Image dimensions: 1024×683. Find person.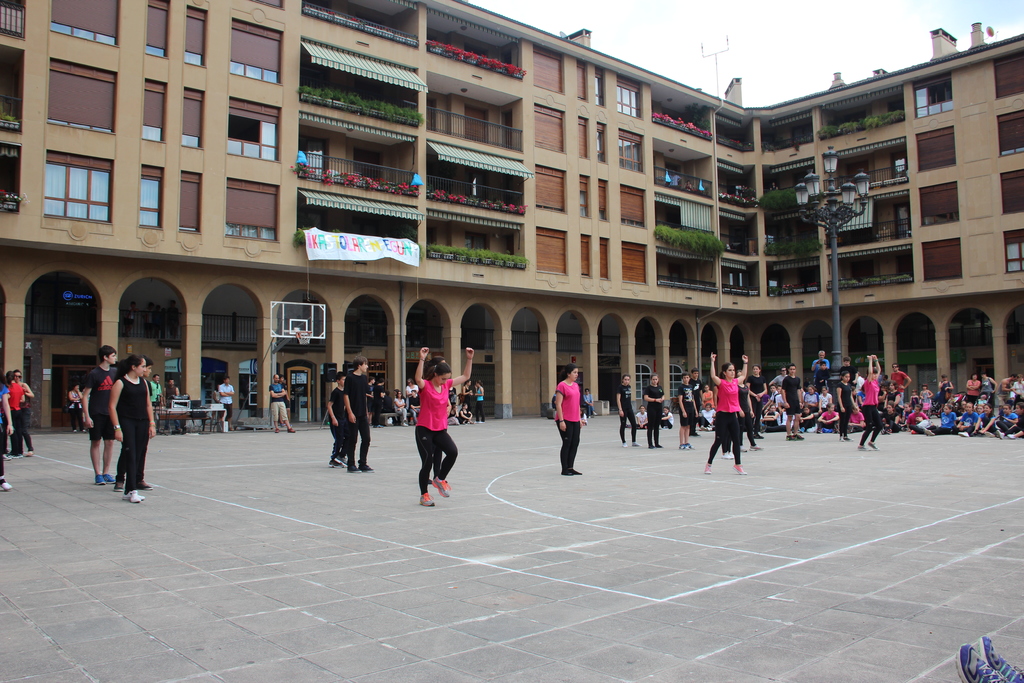
bbox=(777, 361, 806, 441).
